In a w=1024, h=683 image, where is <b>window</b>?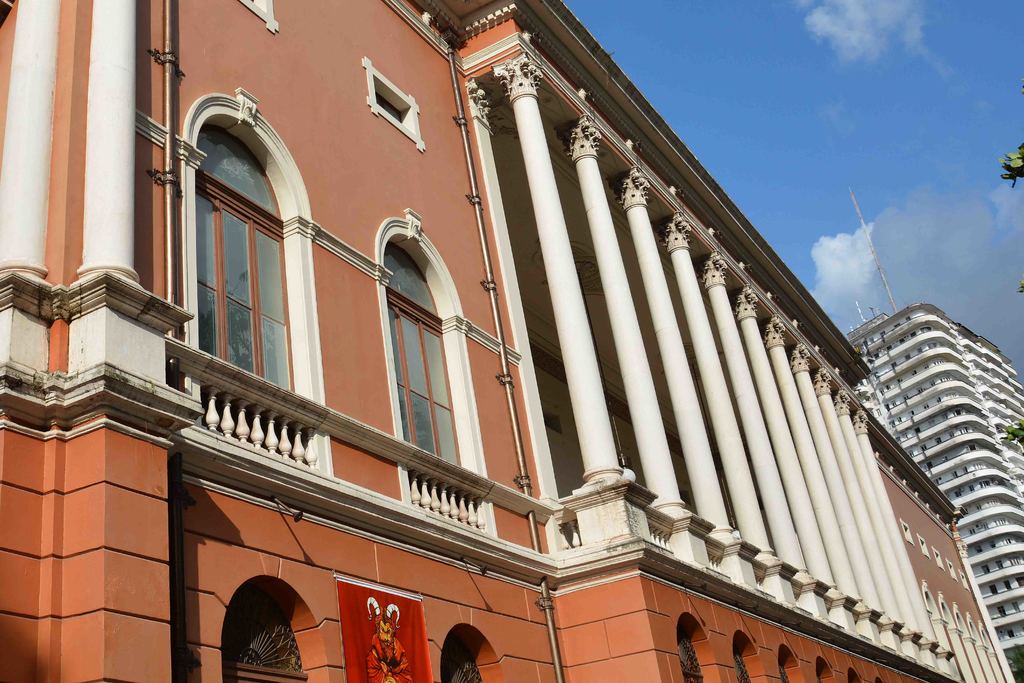
948, 556, 956, 582.
